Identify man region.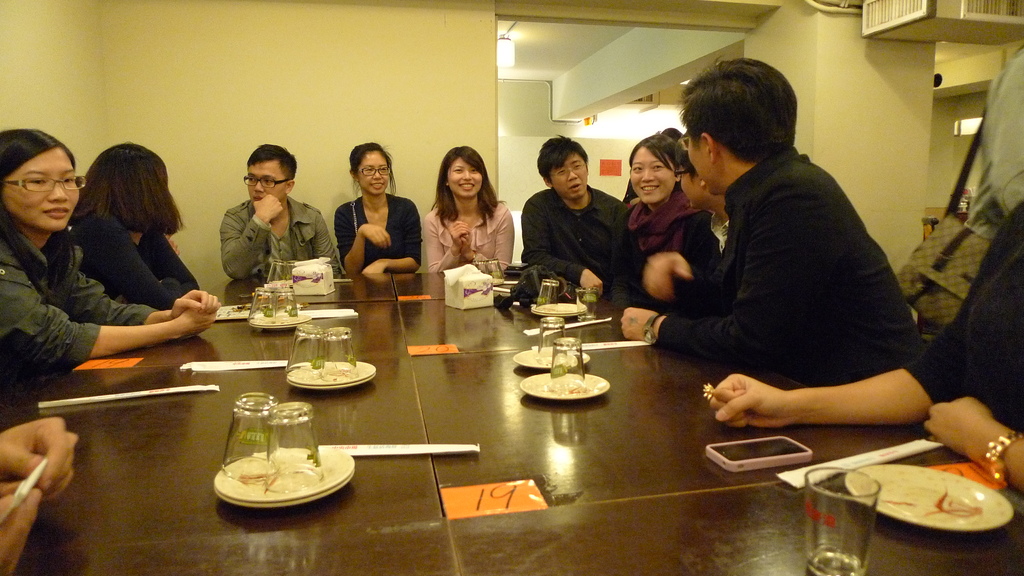
Region: locate(522, 132, 636, 292).
